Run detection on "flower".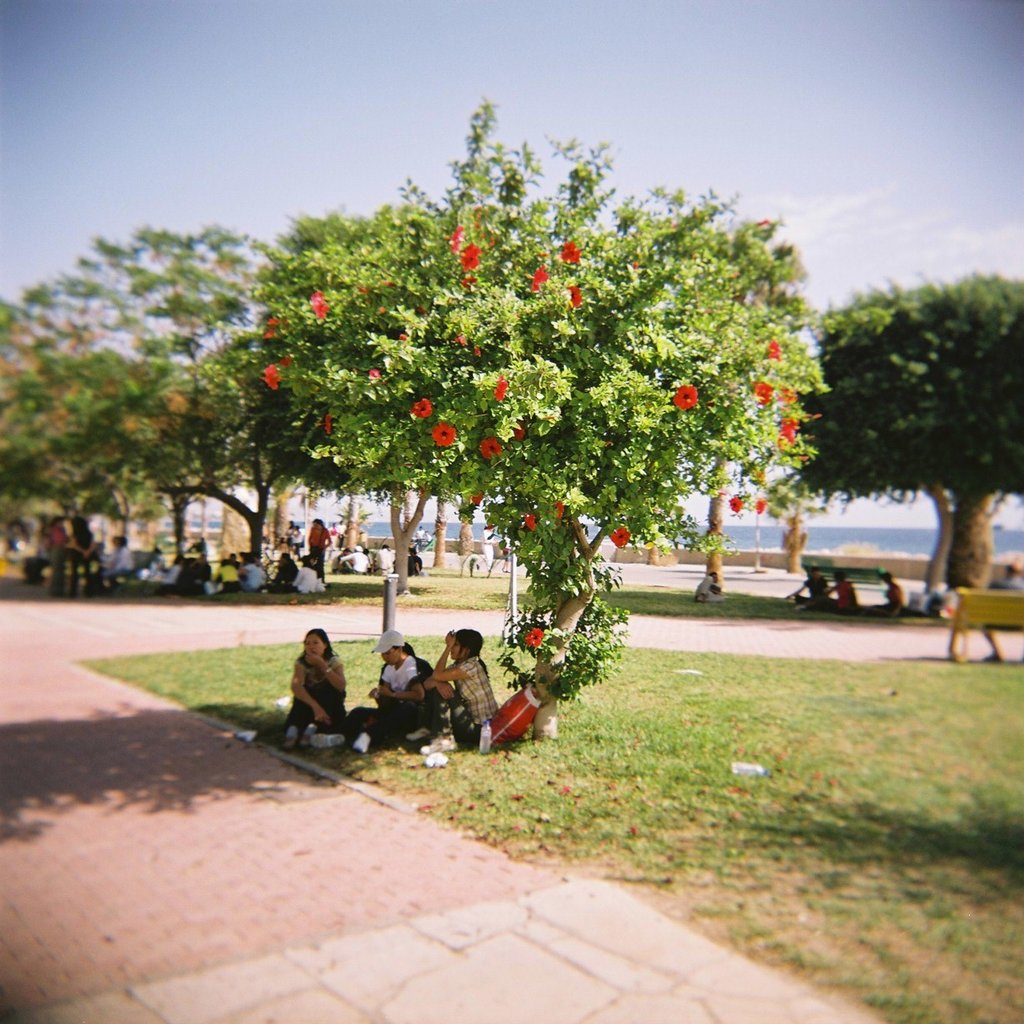
Result: select_region(553, 494, 572, 523).
